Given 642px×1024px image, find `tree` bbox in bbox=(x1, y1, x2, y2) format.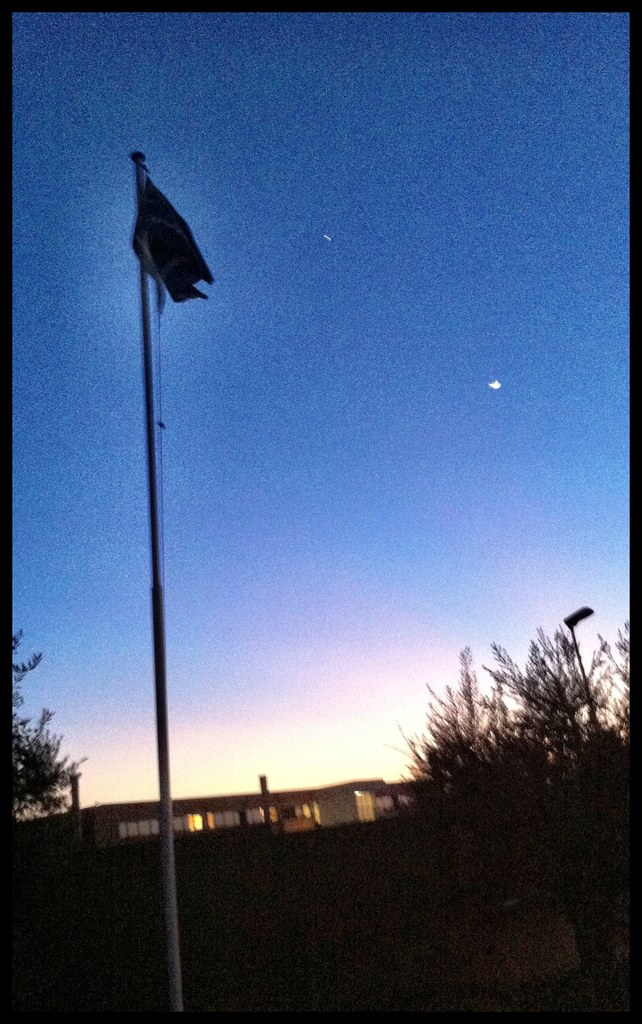
bbox=(399, 622, 641, 1019).
